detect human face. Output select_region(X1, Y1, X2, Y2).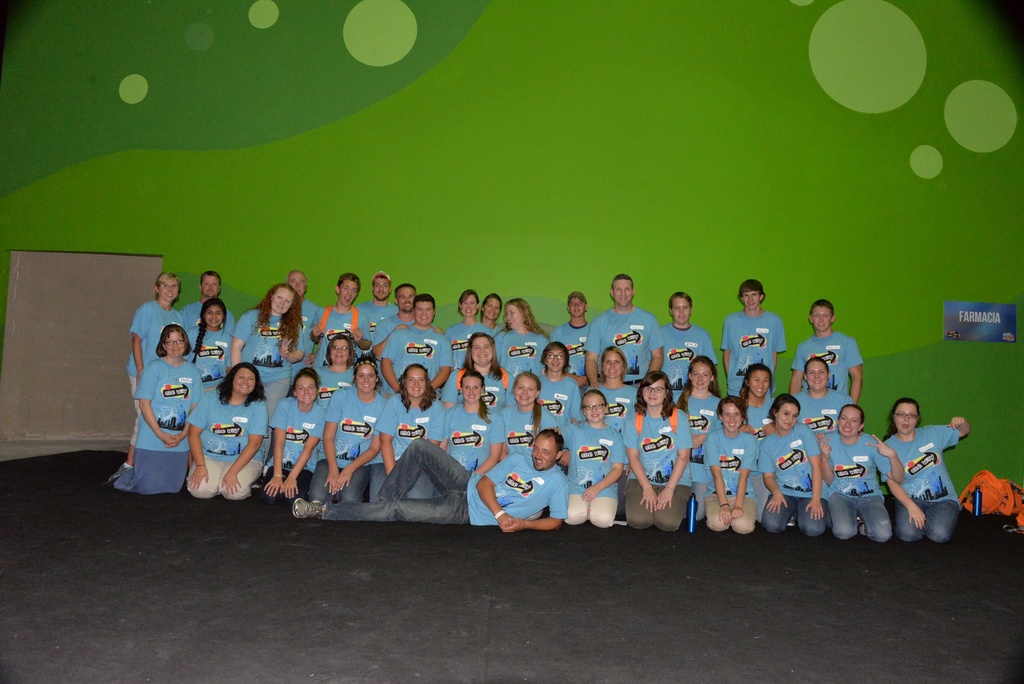
select_region(273, 289, 294, 314).
